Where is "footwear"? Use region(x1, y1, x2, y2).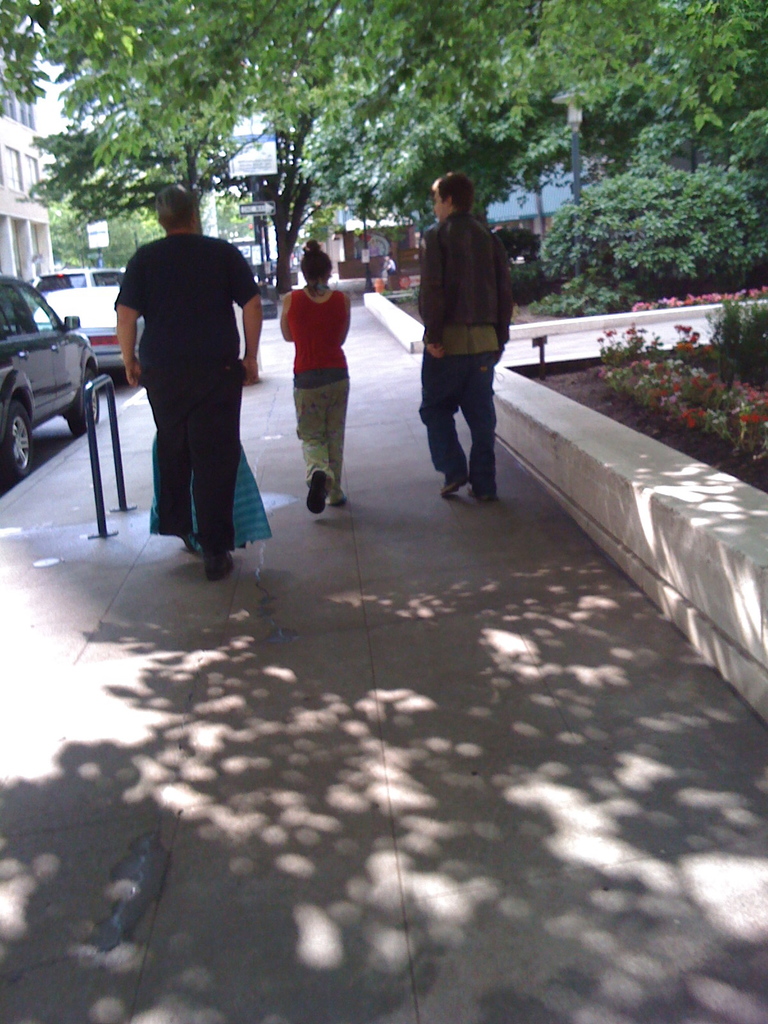
region(464, 484, 497, 504).
